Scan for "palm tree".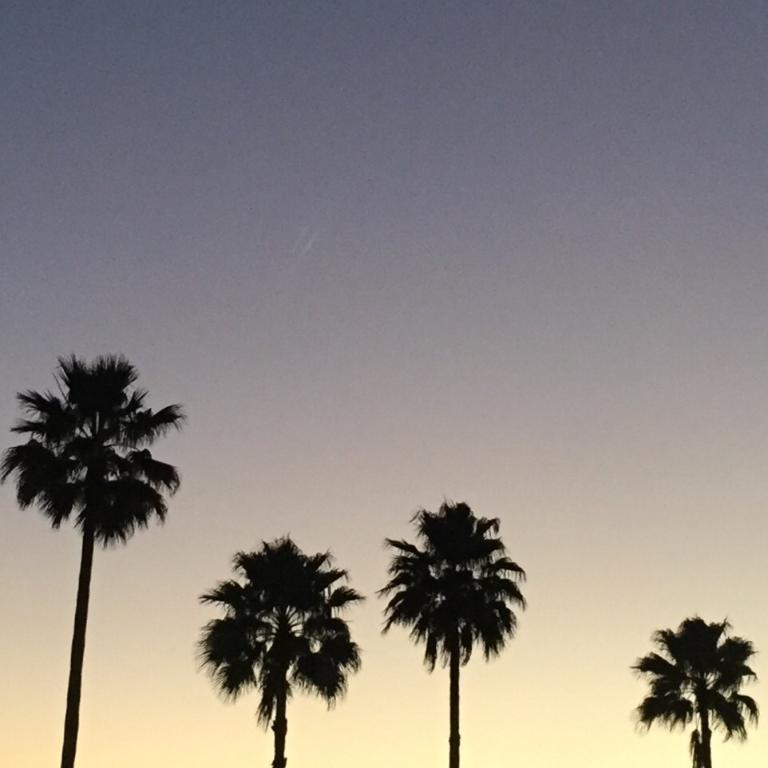
Scan result: bbox=(621, 613, 767, 767).
